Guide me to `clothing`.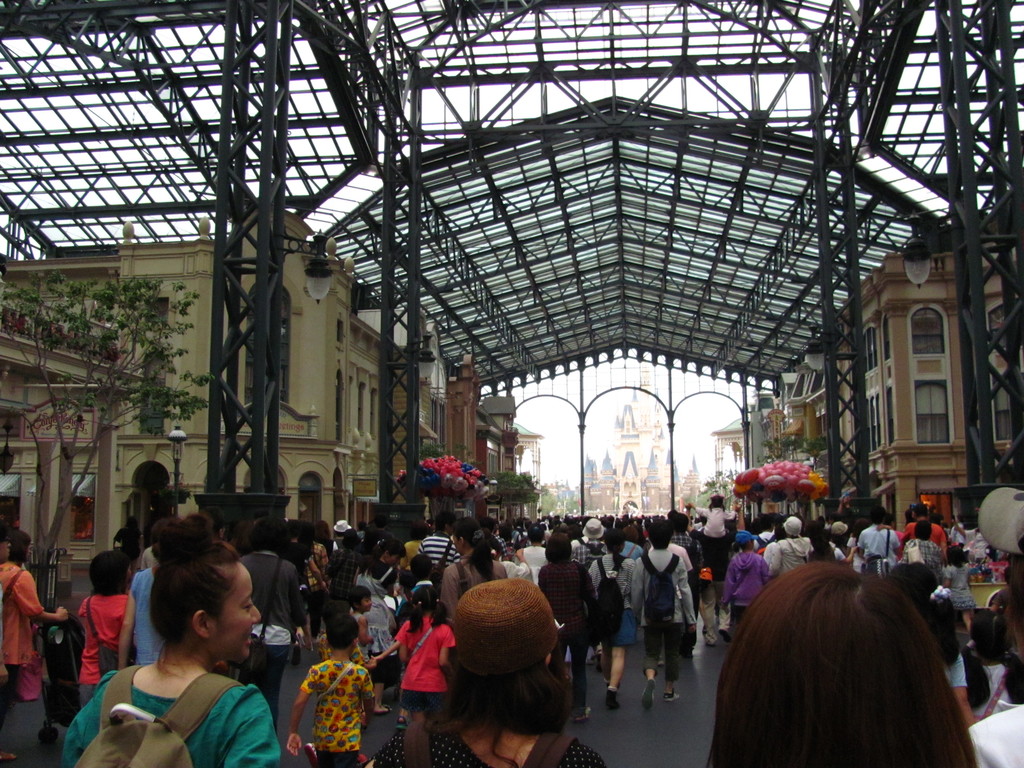
Guidance: bbox=(392, 613, 456, 708).
